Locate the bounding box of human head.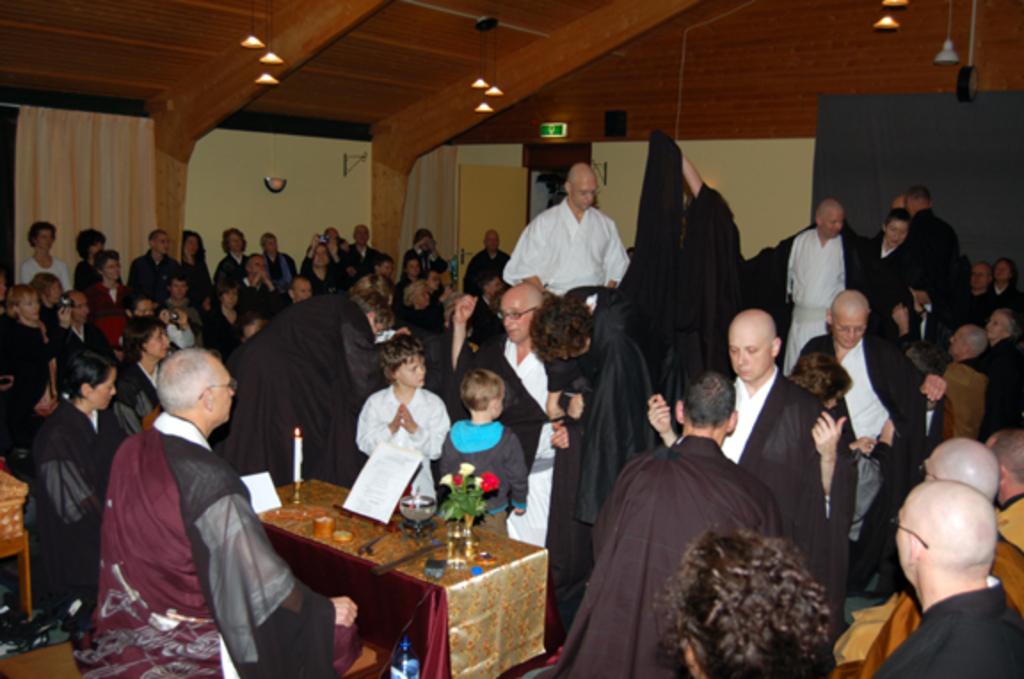
Bounding box: locate(126, 315, 172, 363).
